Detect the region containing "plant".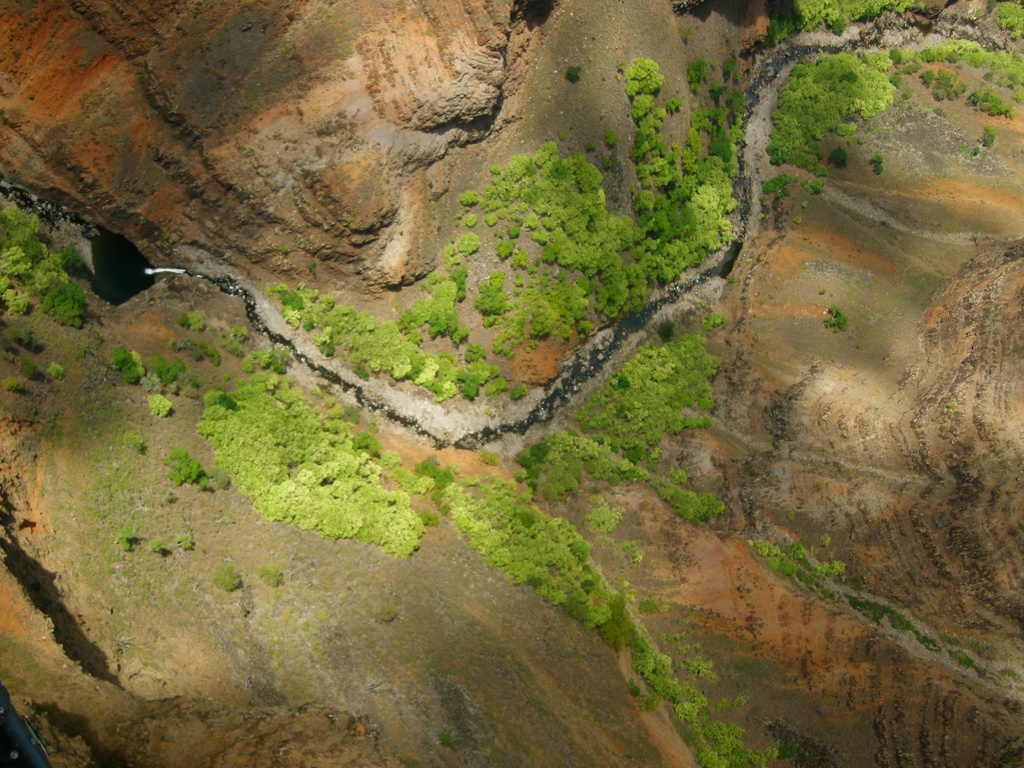
<region>1, 373, 26, 392</region>.
